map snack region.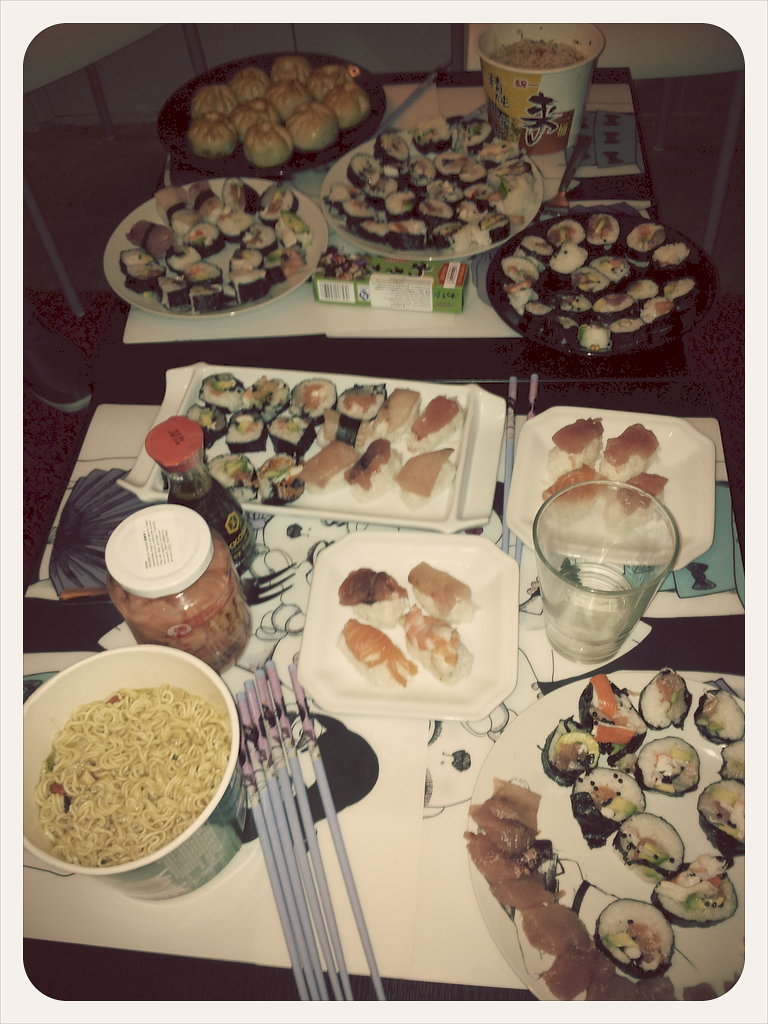
Mapped to [323,547,474,694].
